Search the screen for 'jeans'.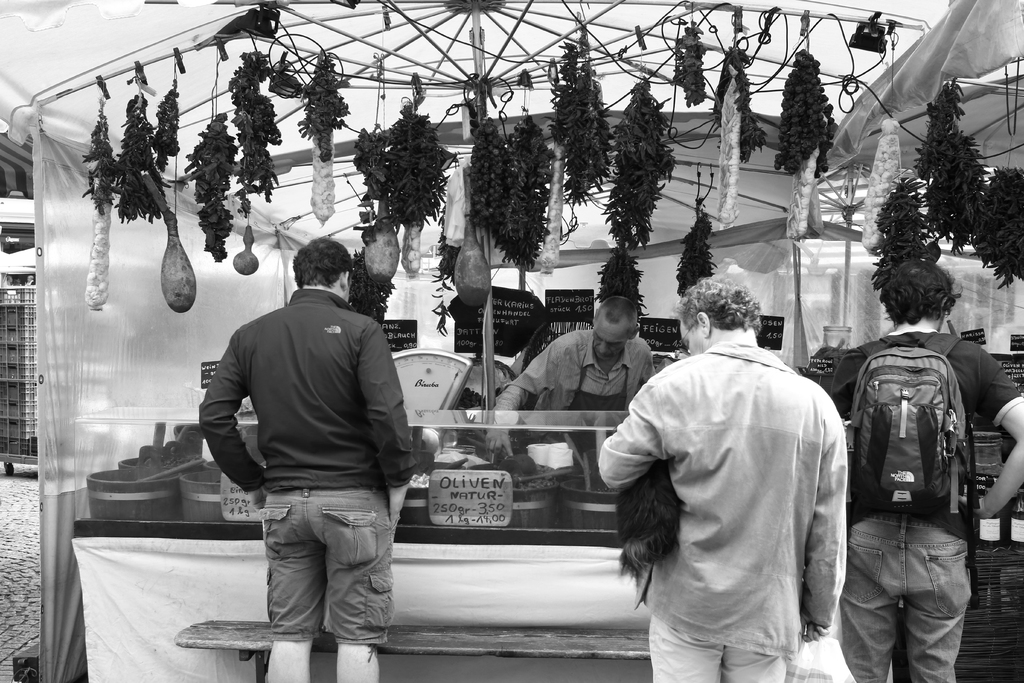
Found at (left=259, top=490, right=398, bottom=652).
